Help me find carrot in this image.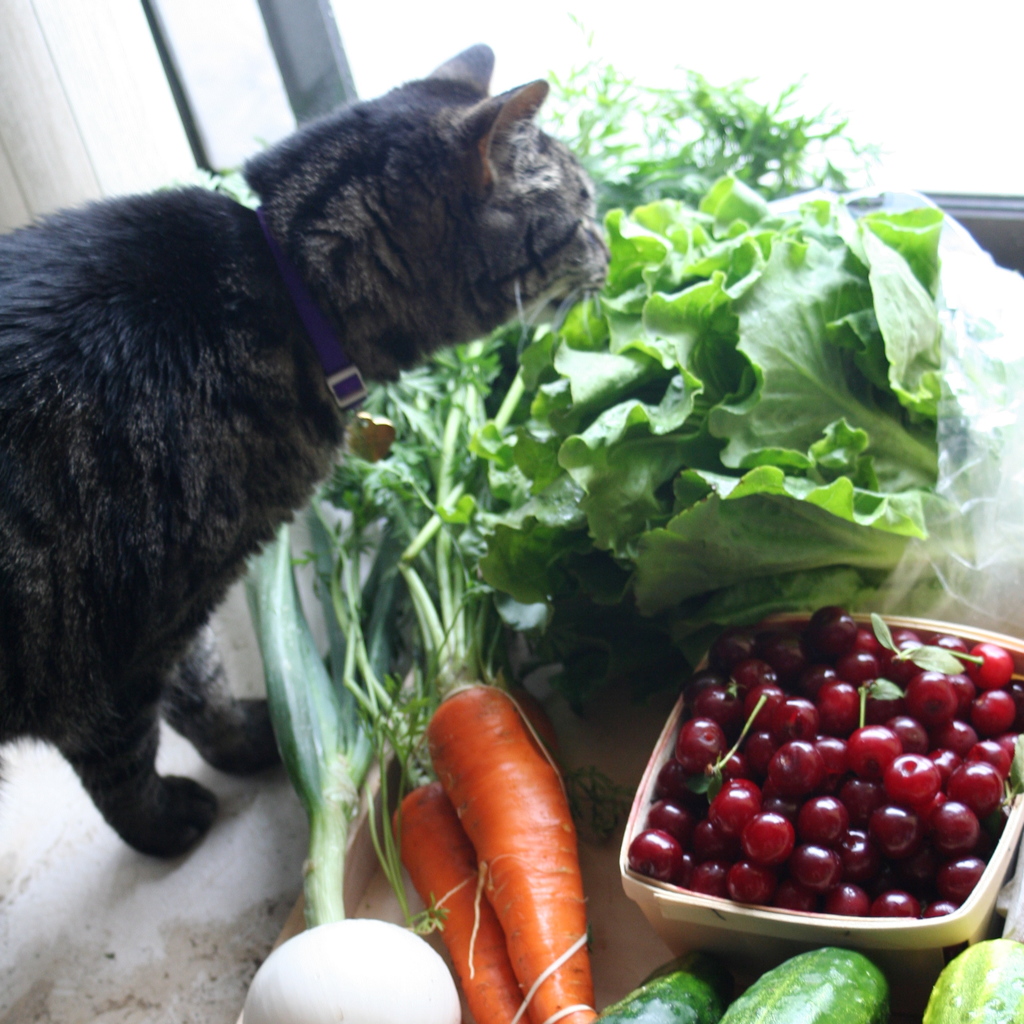
Found it: {"left": 388, "top": 781, "right": 529, "bottom": 1023}.
